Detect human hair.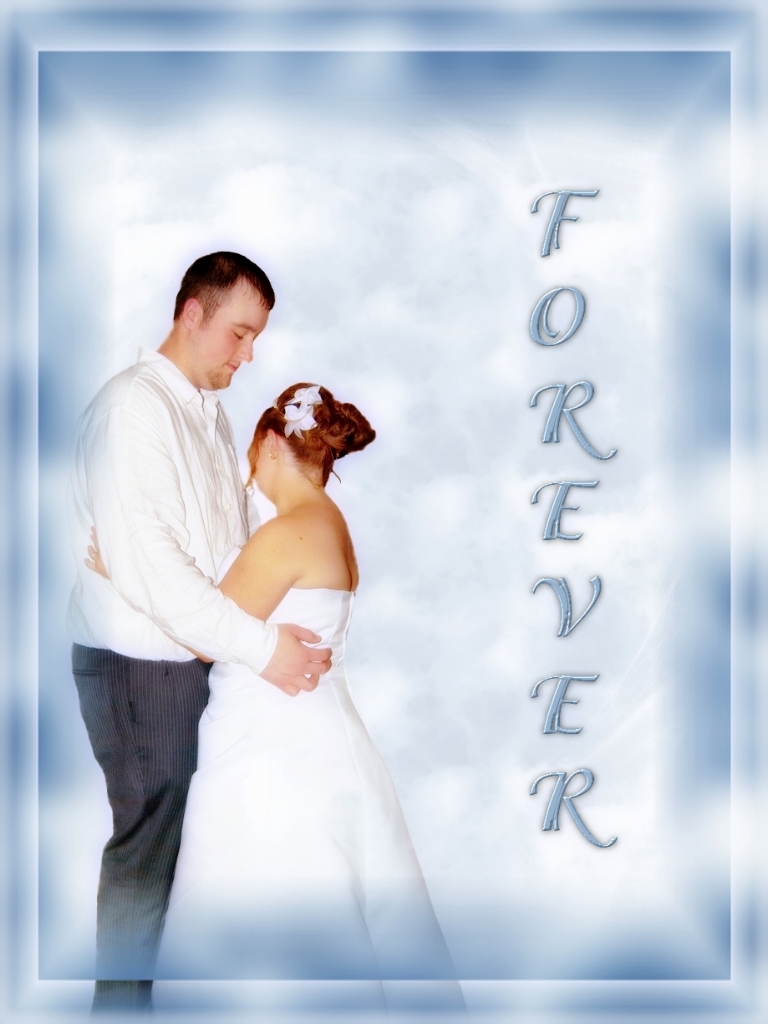
Detected at [161, 244, 267, 344].
